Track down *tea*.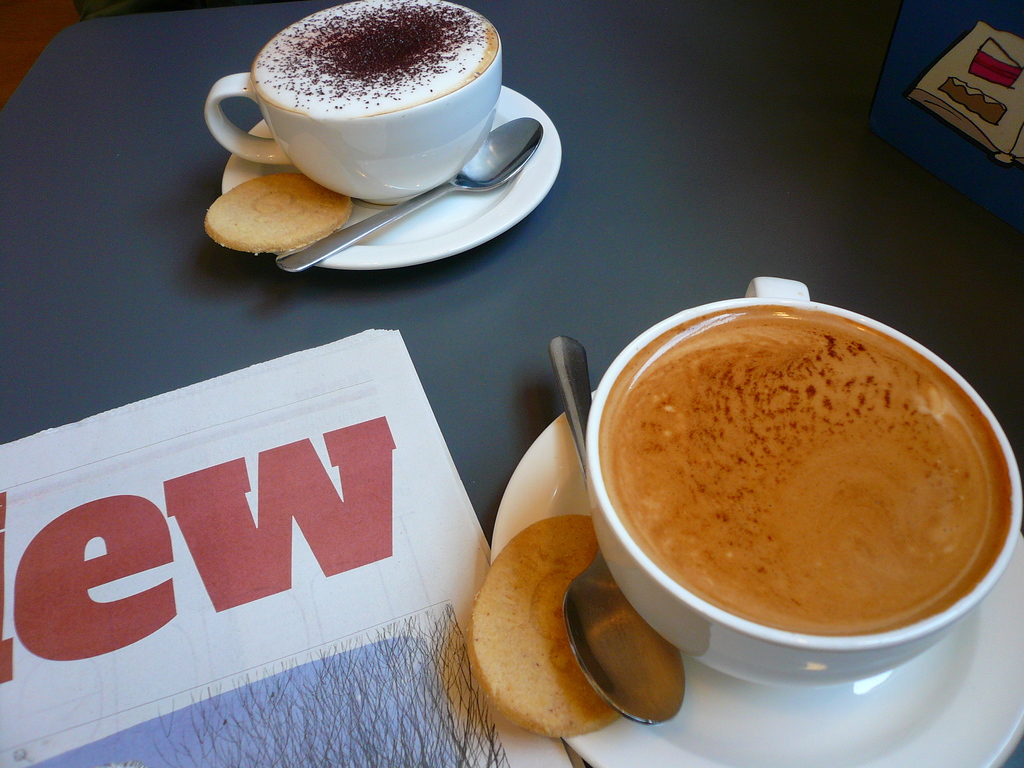
Tracked to x1=596 y1=300 x2=1015 y2=631.
